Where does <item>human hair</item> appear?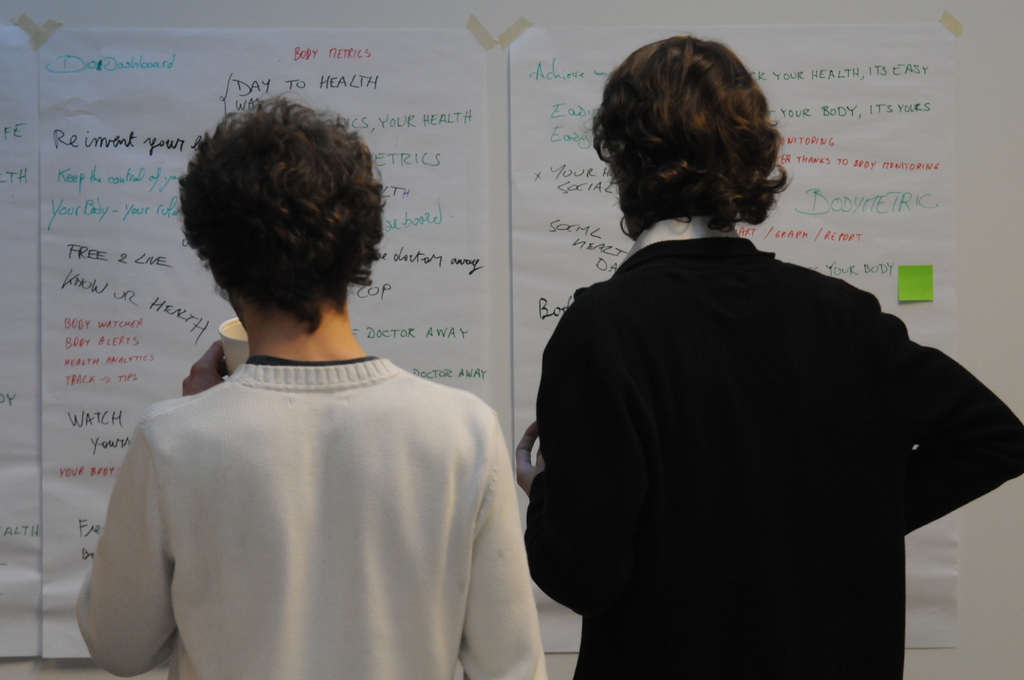
Appears at {"x1": 168, "y1": 86, "x2": 378, "y2": 357}.
